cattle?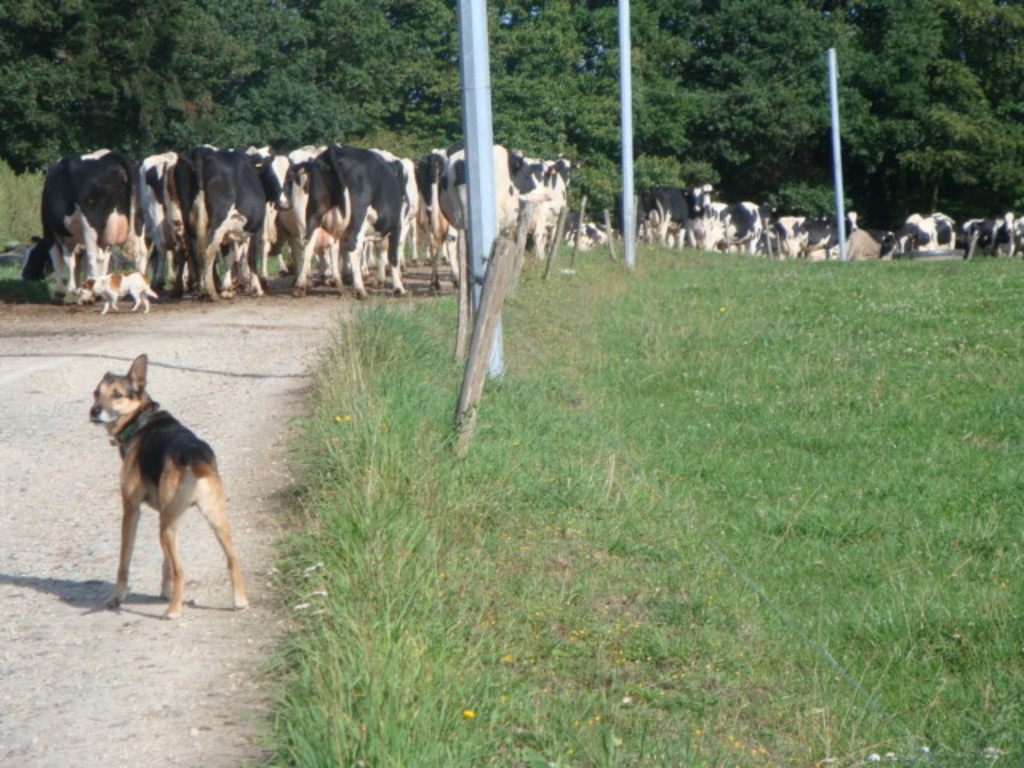
294, 149, 408, 301
